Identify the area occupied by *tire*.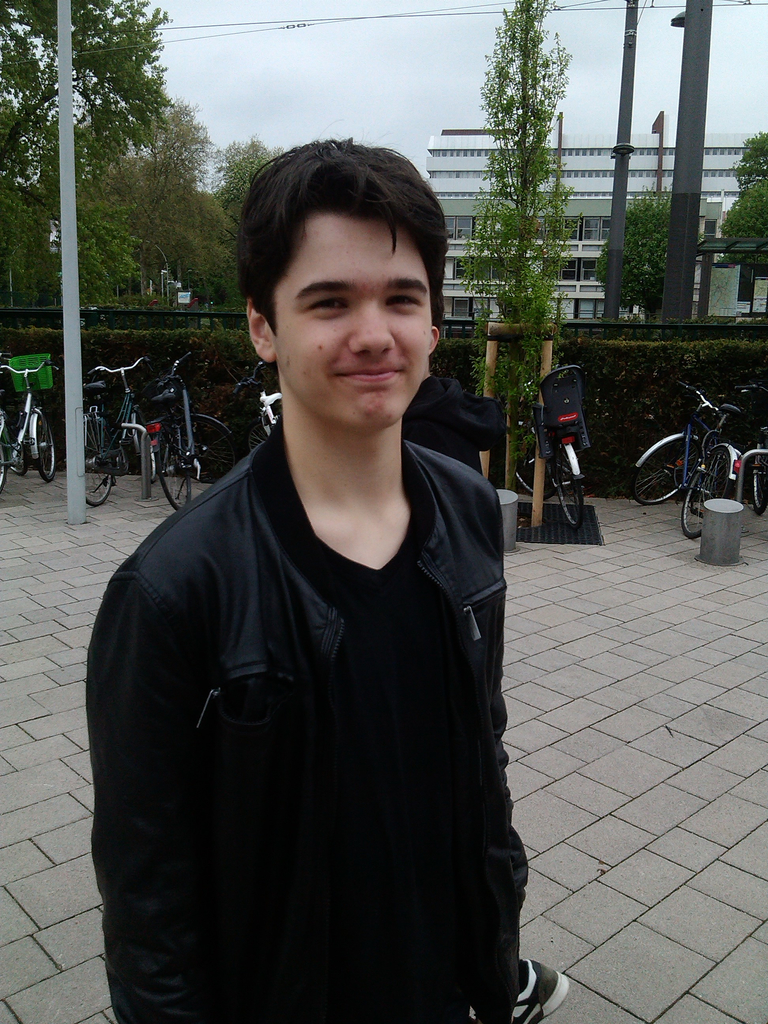
Area: [x1=555, y1=451, x2=584, y2=527].
